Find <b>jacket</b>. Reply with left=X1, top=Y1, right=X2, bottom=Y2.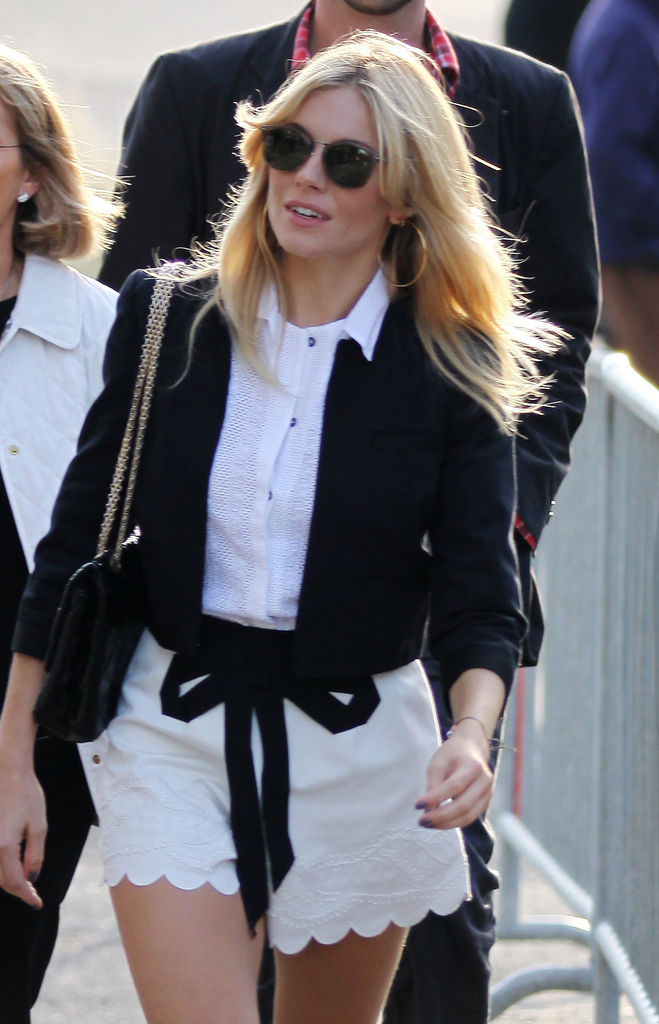
left=1, top=257, right=563, bottom=739.
